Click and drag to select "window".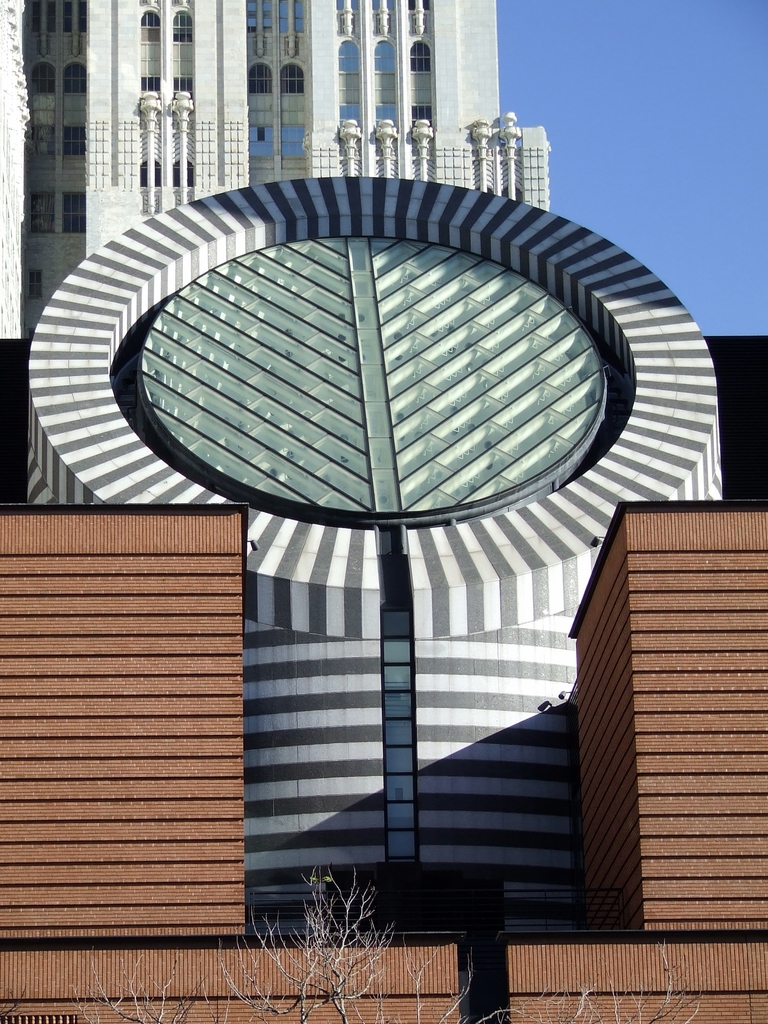
Selection: (63, 0, 79, 35).
